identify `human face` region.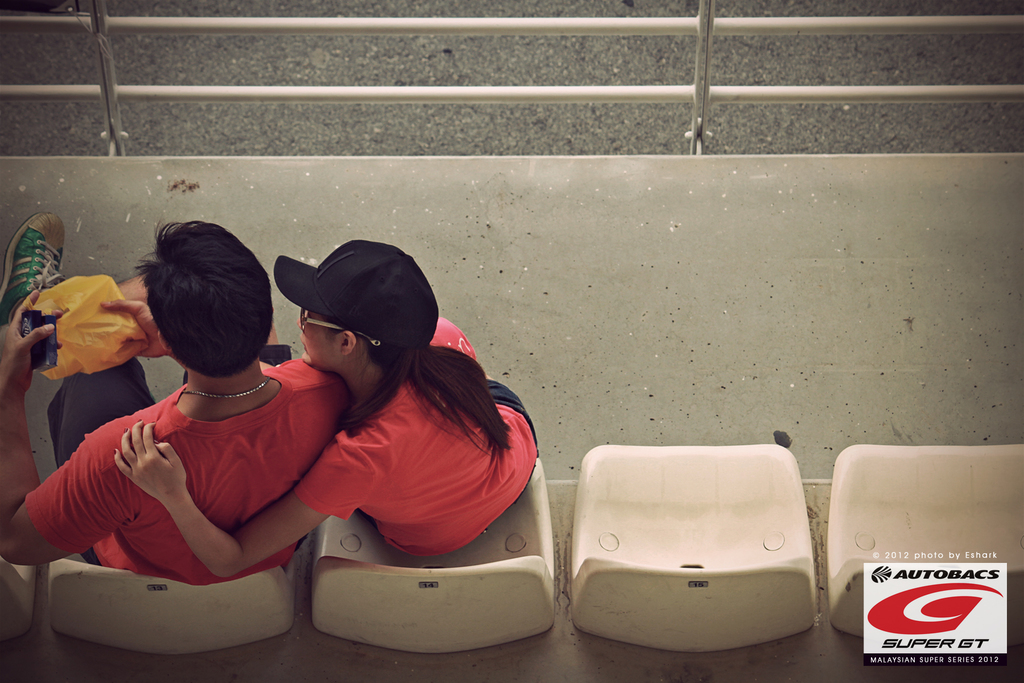
Region: <region>295, 311, 342, 365</region>.
